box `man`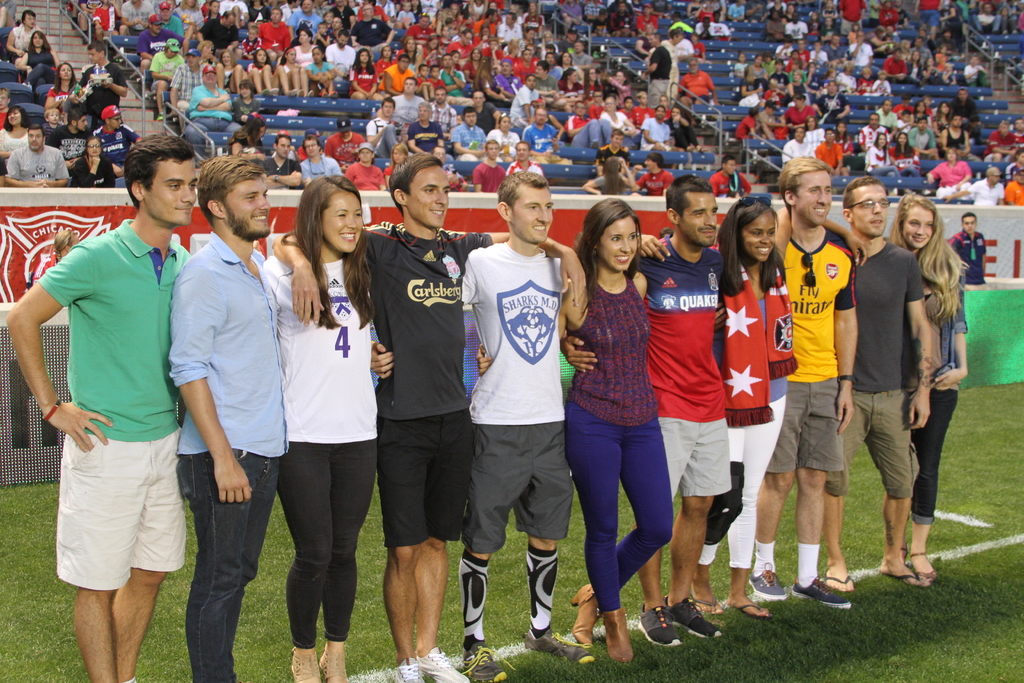
[x1=531, y1=62, x2=562, y2=89]
